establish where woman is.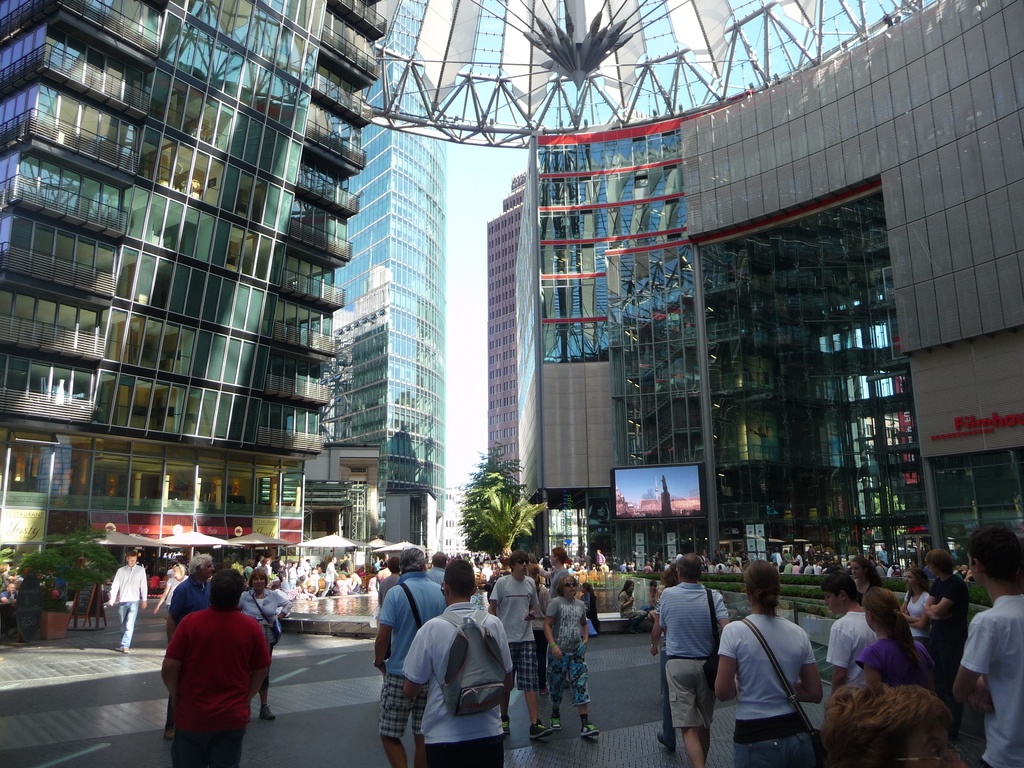
Established at region(796, 550, 806, 563).
